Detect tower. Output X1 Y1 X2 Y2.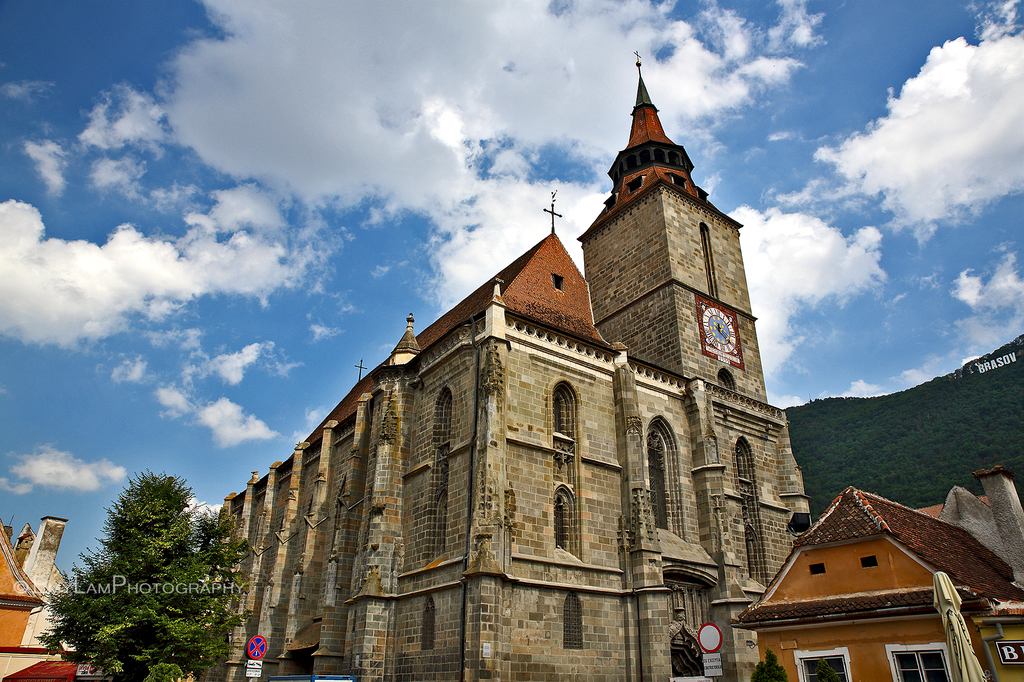
556 61 775 404.
